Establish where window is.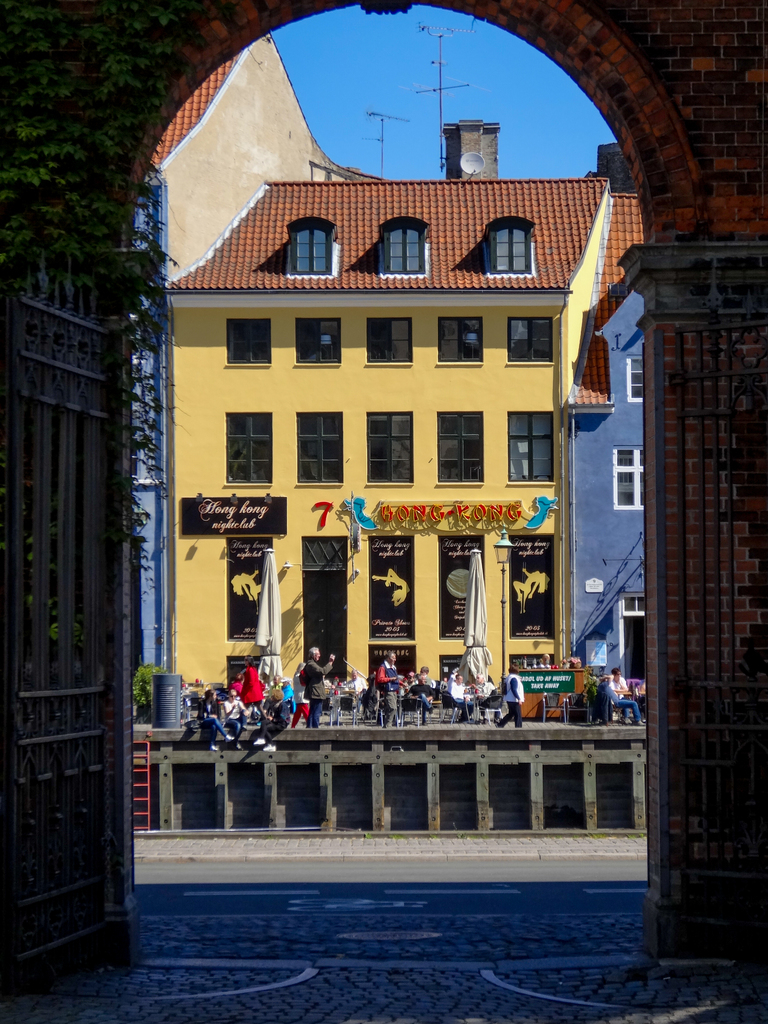
Established at [left=227, top=412, right=278, bottom=488].
